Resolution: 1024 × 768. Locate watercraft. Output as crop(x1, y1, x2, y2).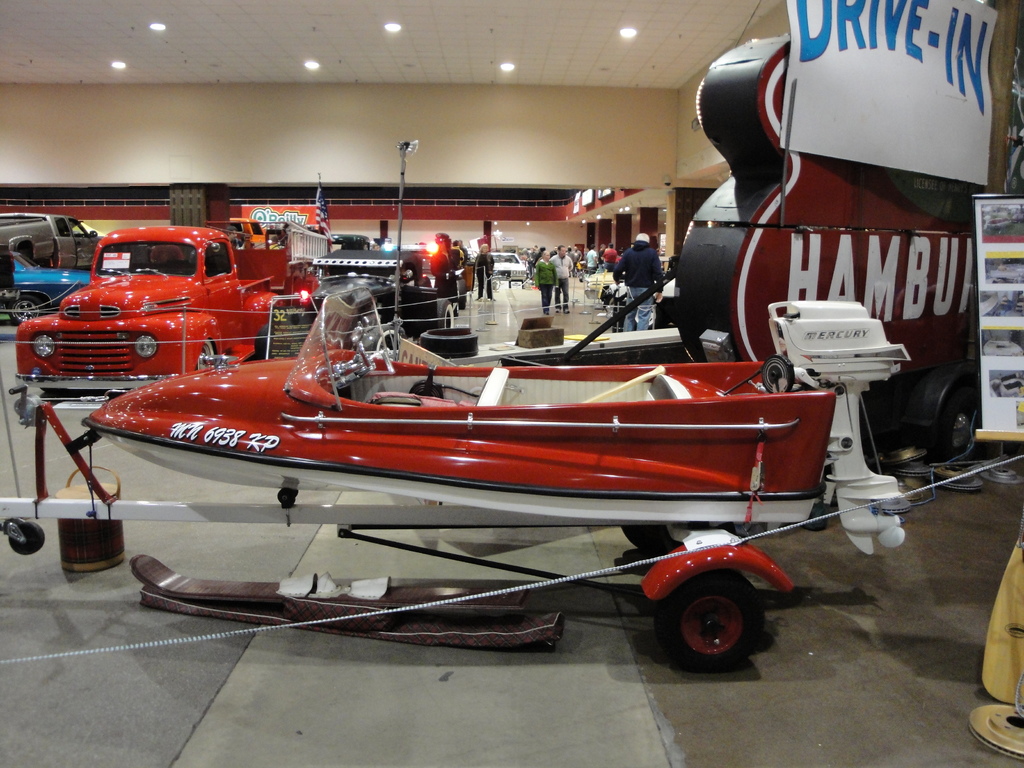
crop(77, 298, 870, 667).
